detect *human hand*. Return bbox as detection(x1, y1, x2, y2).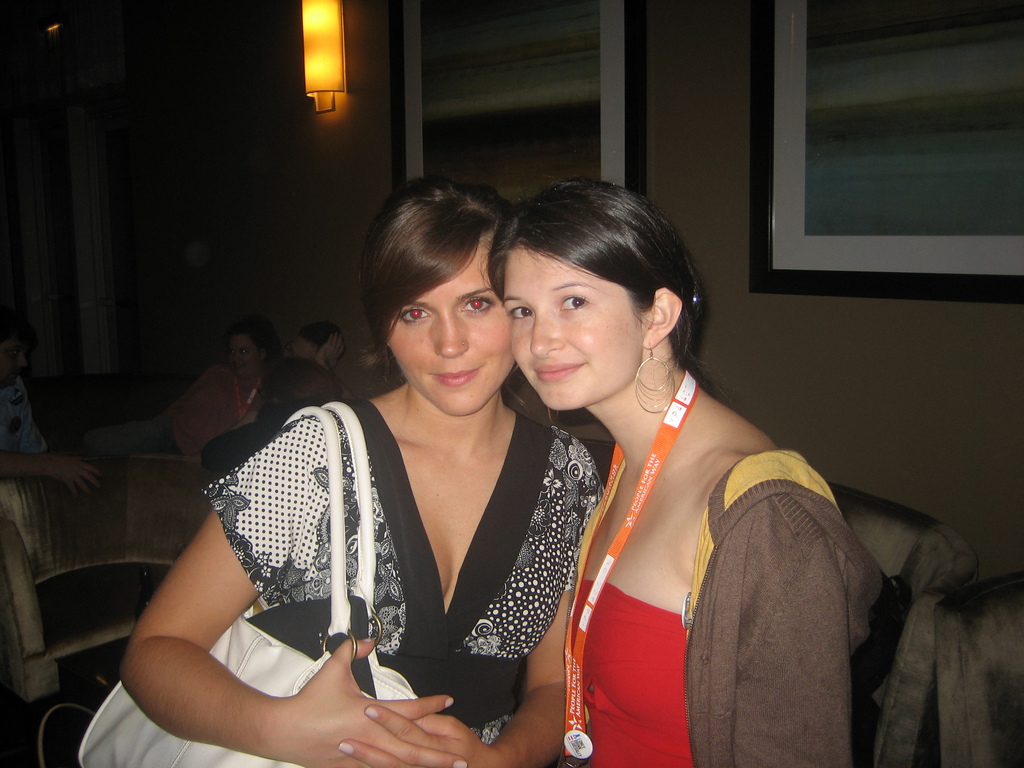
detection(227, 620, 416, 749).
